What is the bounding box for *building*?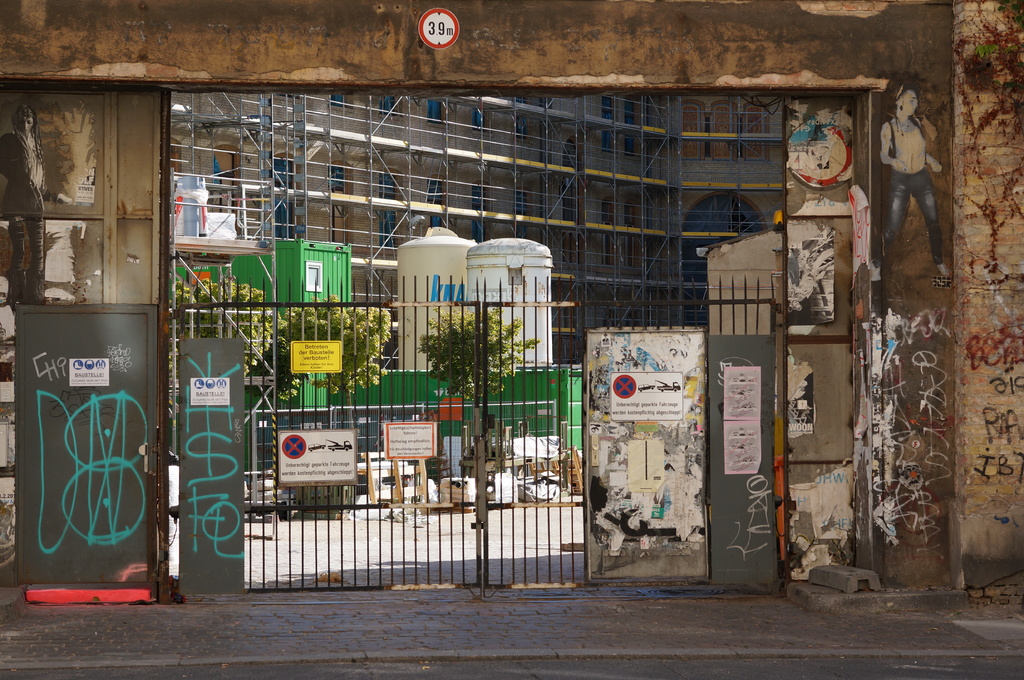
bbox=(168, 90, 784, 365).
